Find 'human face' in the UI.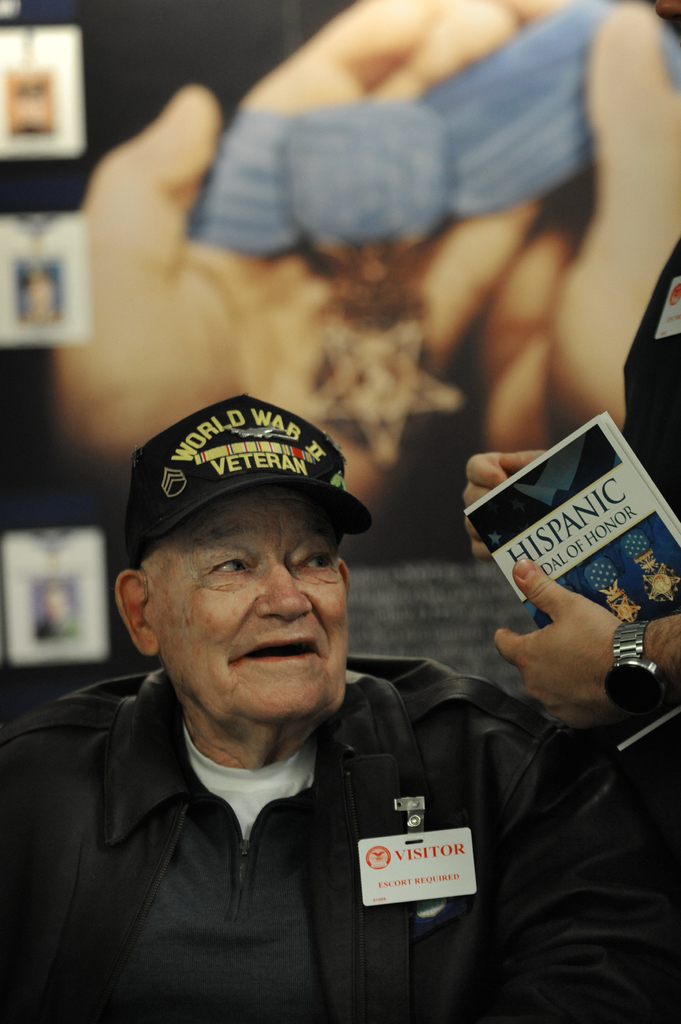
UI element at [x1=149, y1=483, x2=359, y2=714].
